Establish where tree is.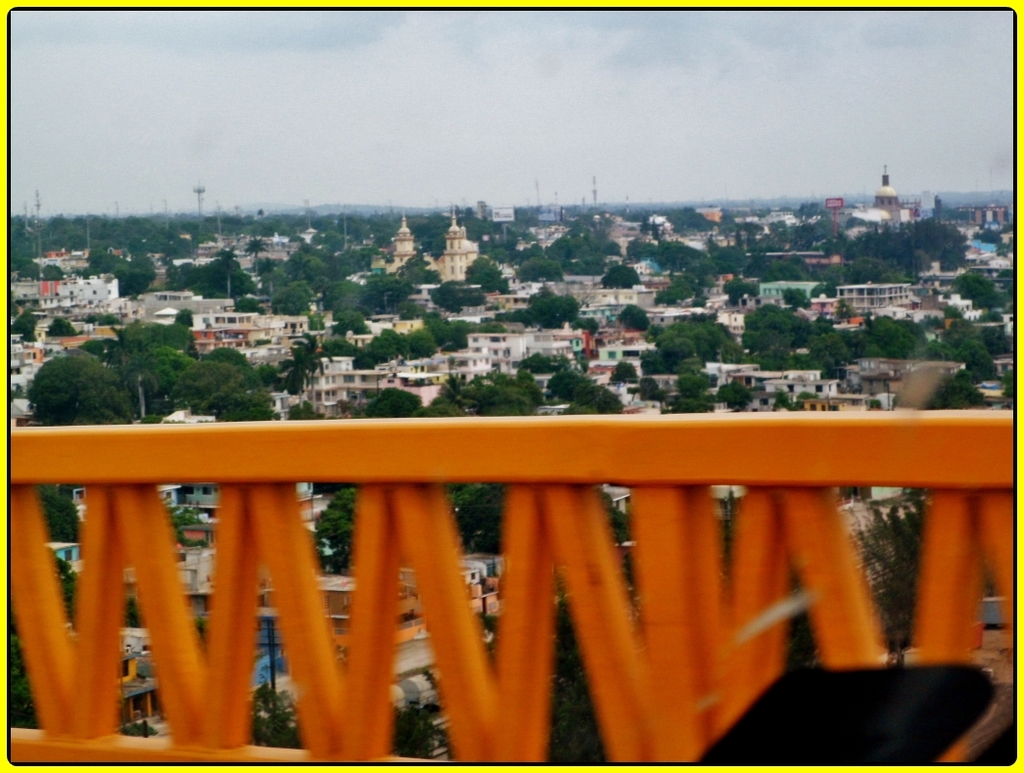
Established at BBox(740, 298, 806, 340).
